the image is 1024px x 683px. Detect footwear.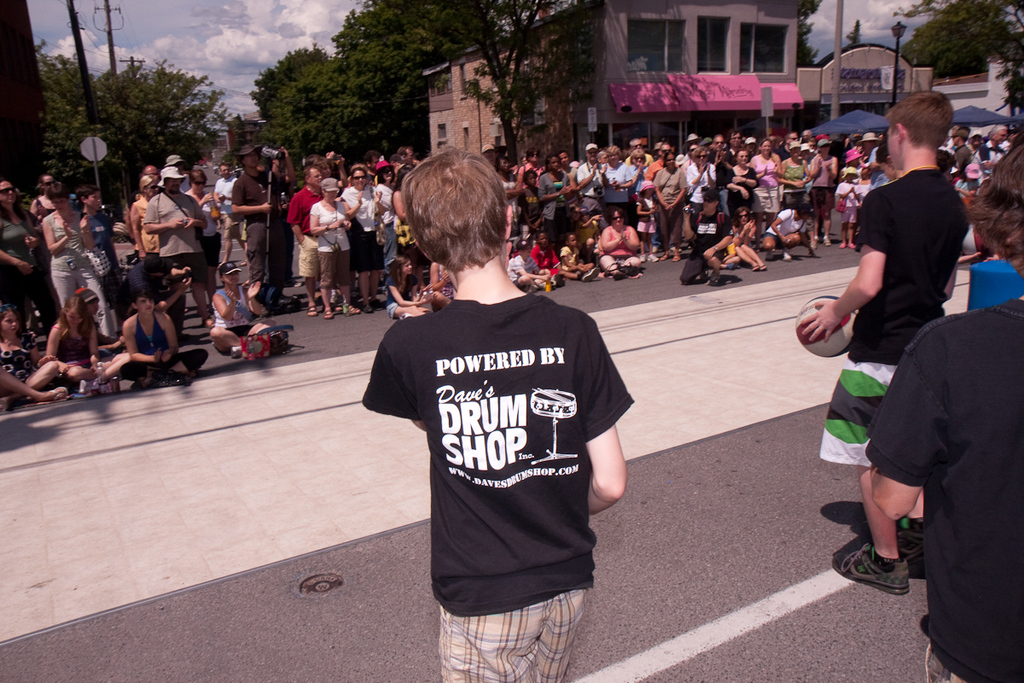
Detection: bbox(848, 241, 856, 248).
